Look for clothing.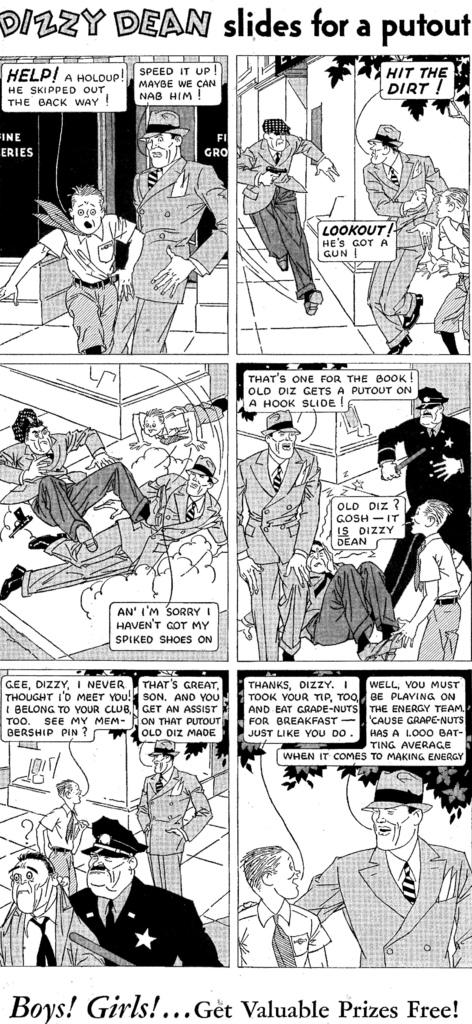
Found: x1=0 y1=890 x2=111 y2=968.
